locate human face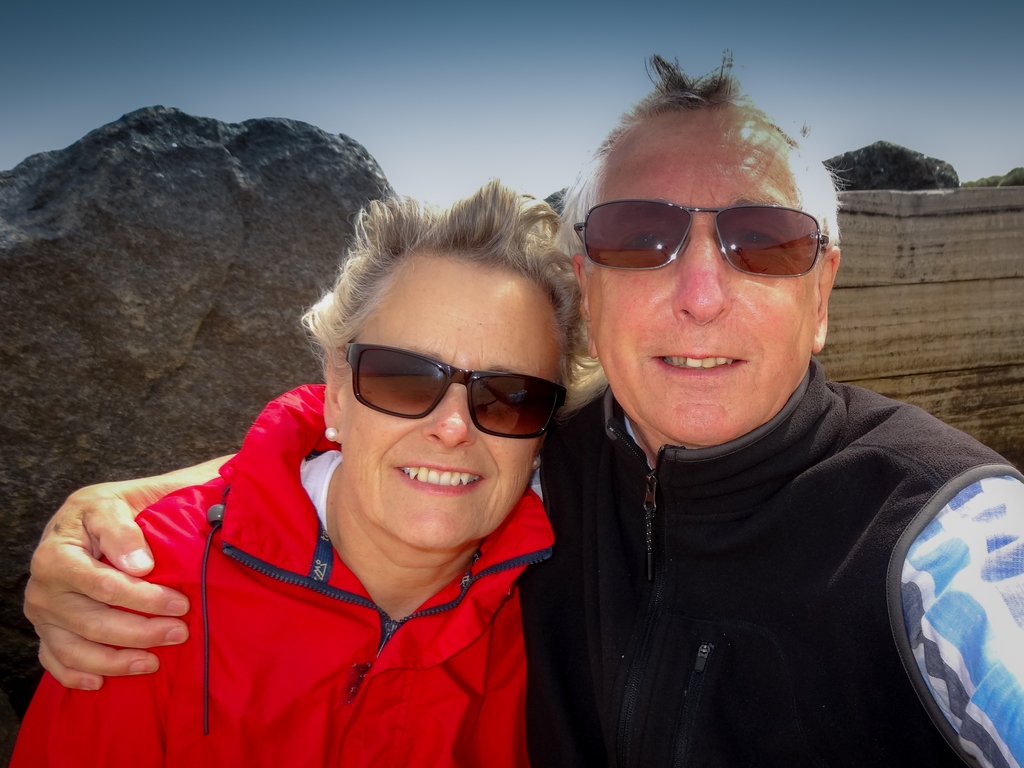
[346,259,568,550]
